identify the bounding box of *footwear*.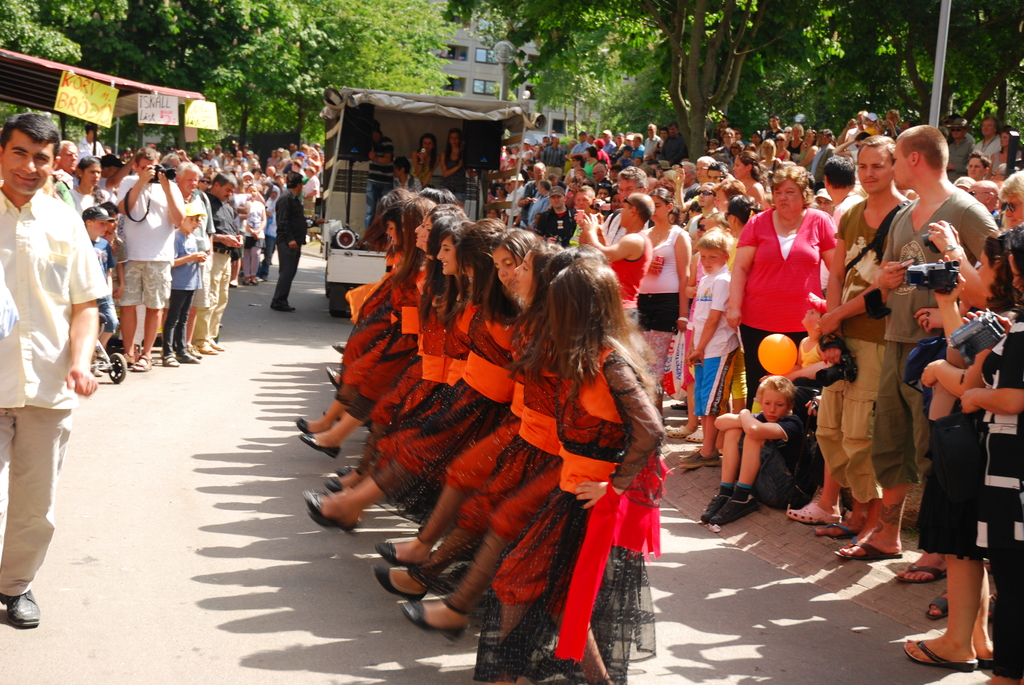
120,353,135,366.
